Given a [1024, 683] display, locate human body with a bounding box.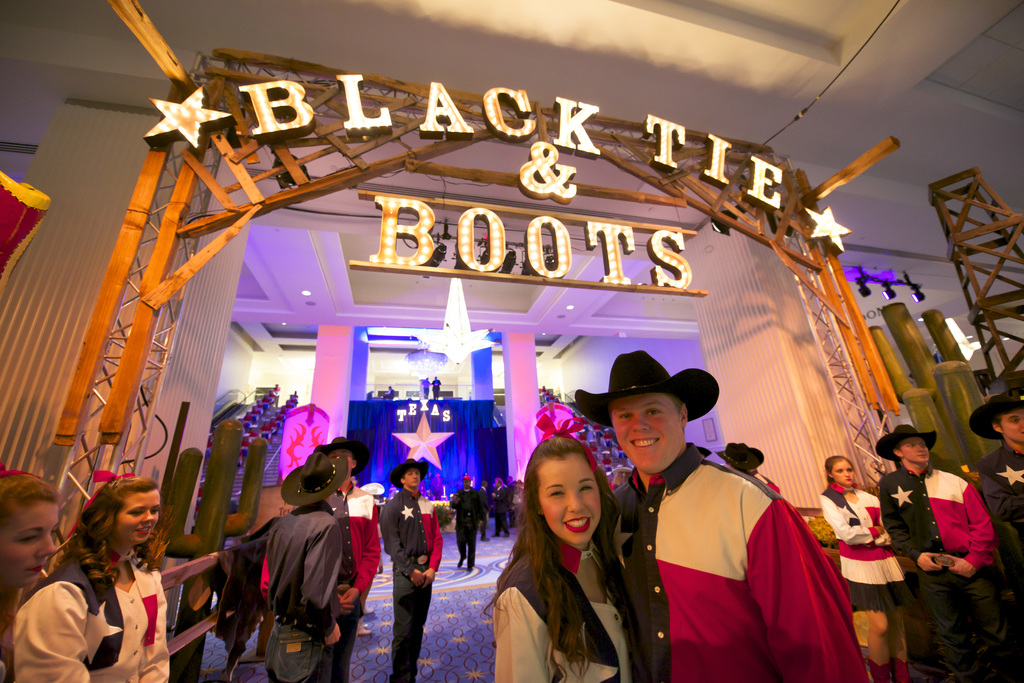
Located: 452,485,484,567.
